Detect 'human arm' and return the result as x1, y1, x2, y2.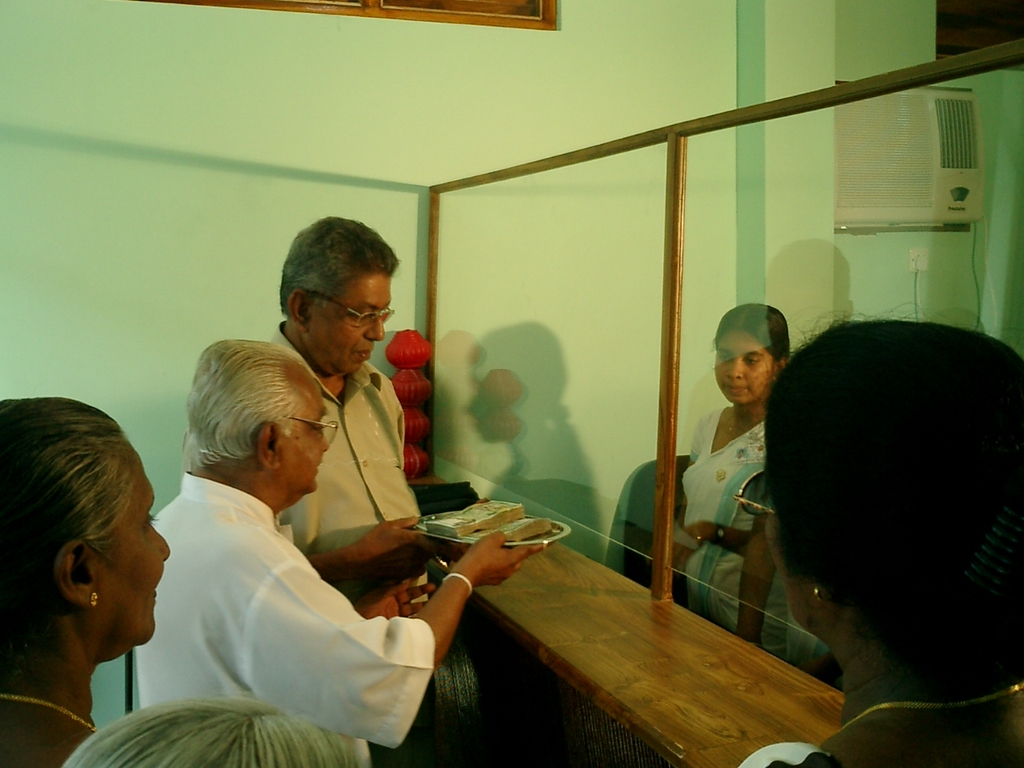
211, 530, 546, 714.
